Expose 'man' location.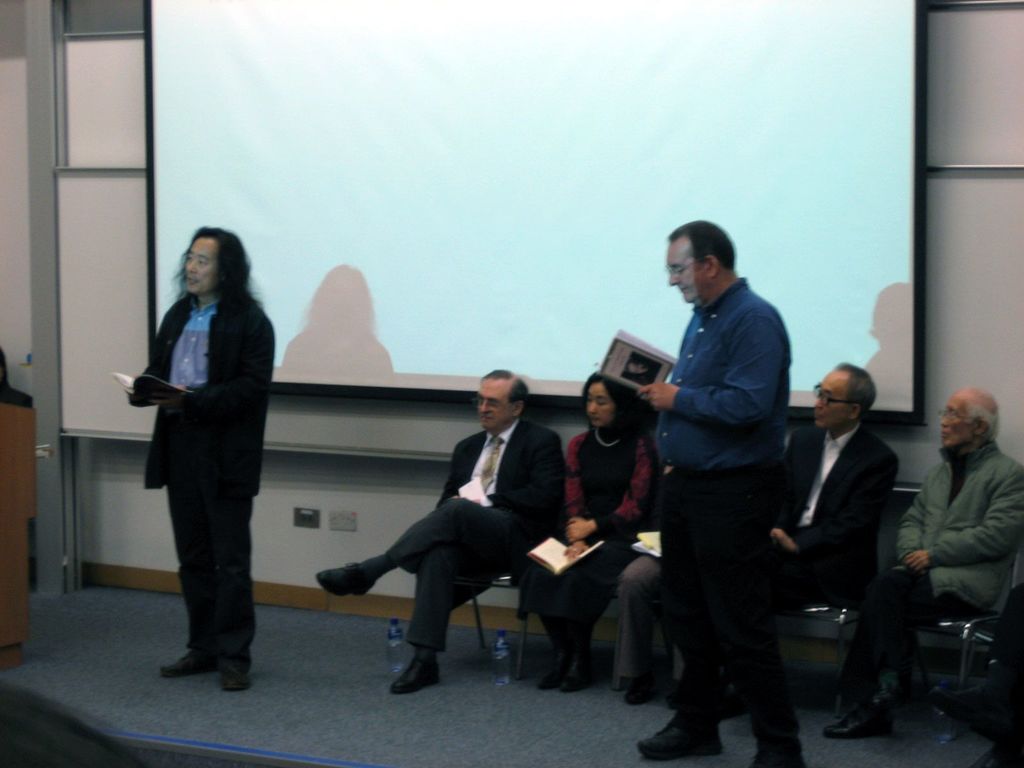
Exposed at rect(304, 362, 579, 684).
